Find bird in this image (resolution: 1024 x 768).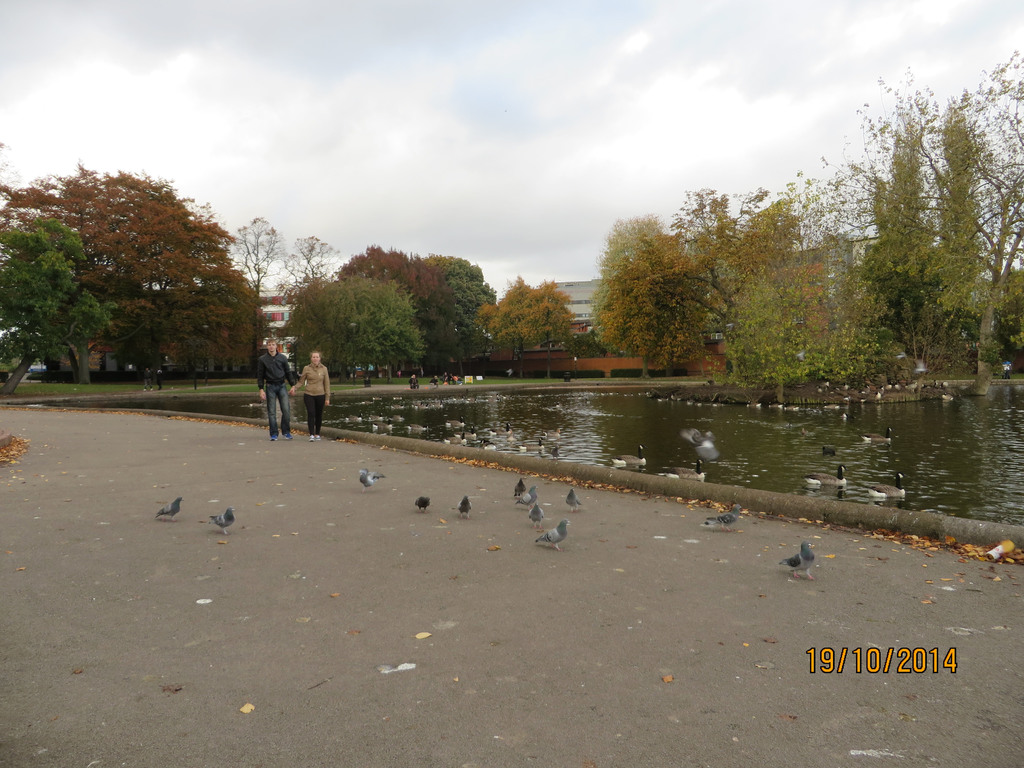
pyautogui.locateOnScreen(662, 458, 709, 481).
